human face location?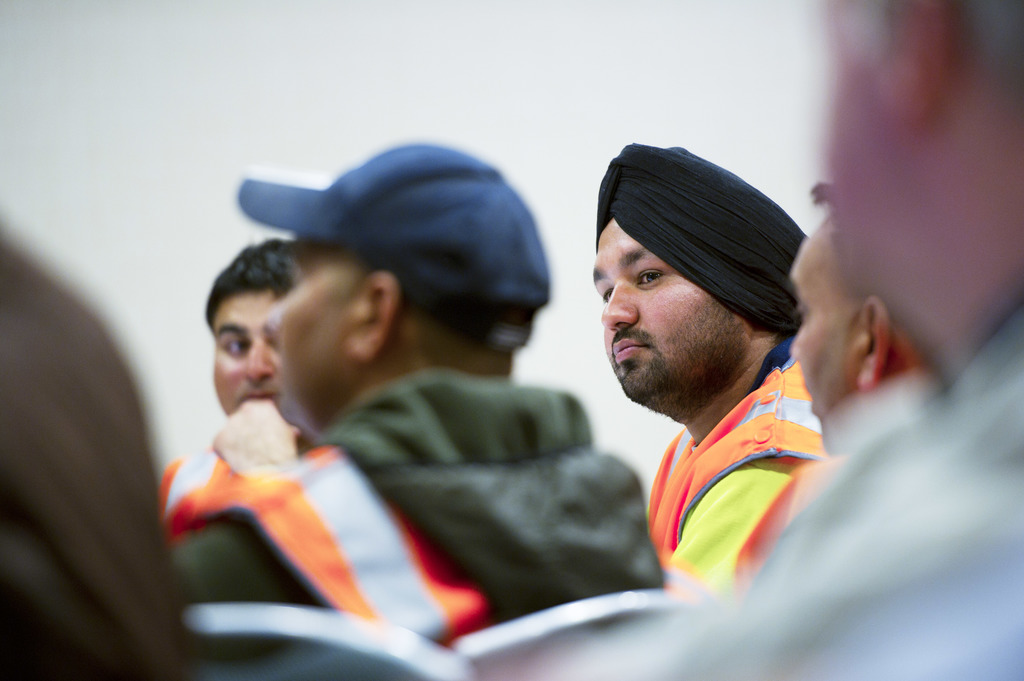
(264, 236, 340, 424)
